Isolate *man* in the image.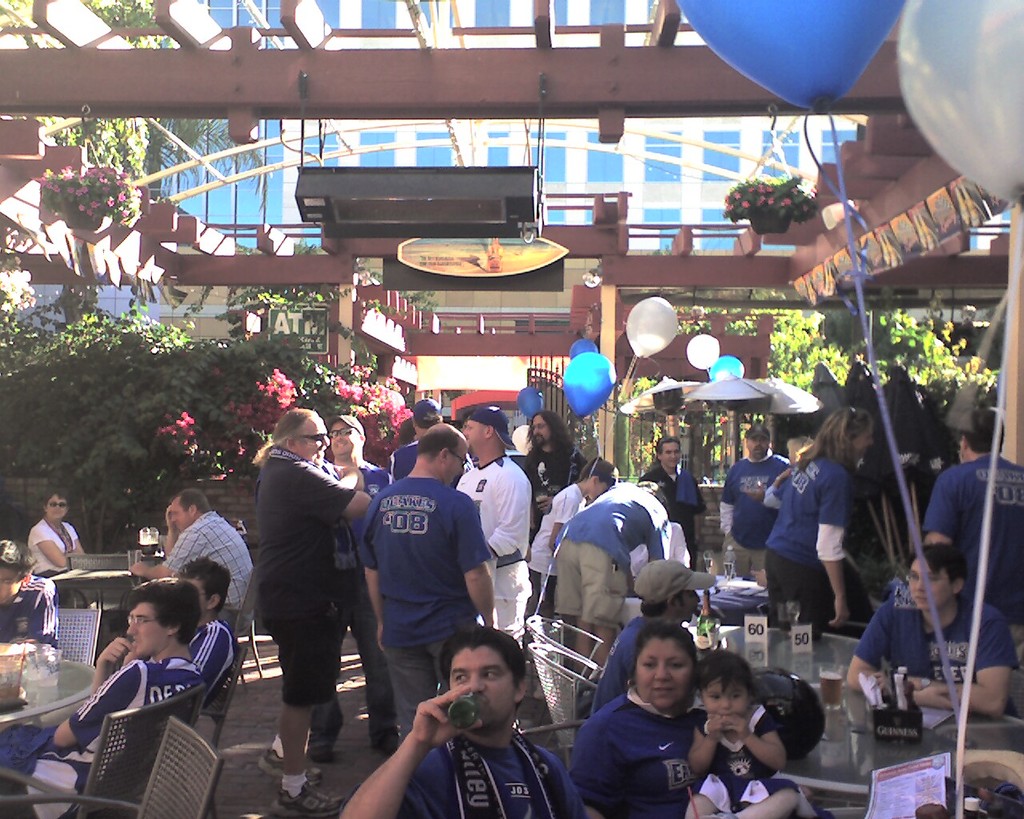
Isolated region: detection(630, 516, 694, 591).
